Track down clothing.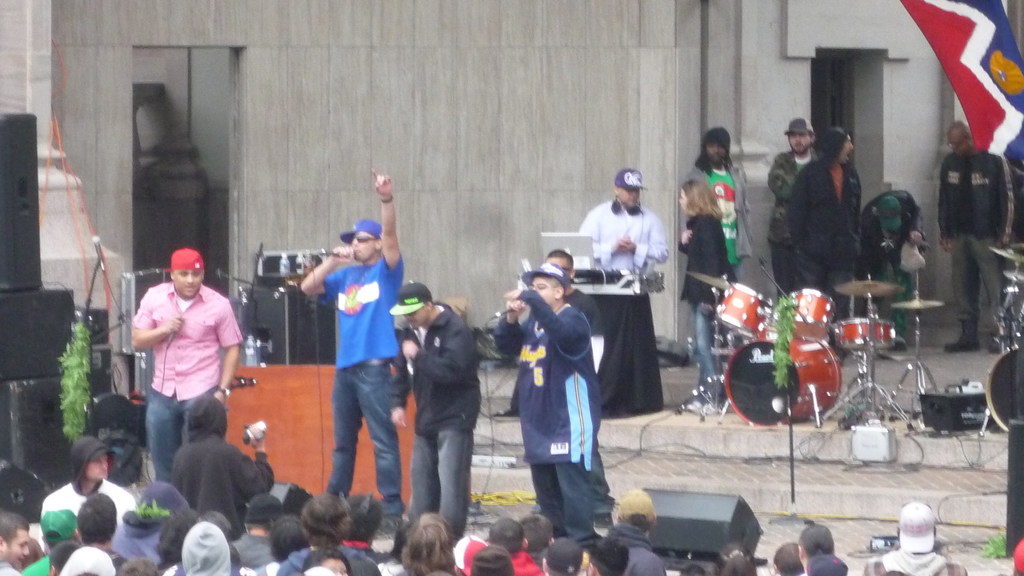
Tracked to (left=692, top=150, right=755, bottom=297).
